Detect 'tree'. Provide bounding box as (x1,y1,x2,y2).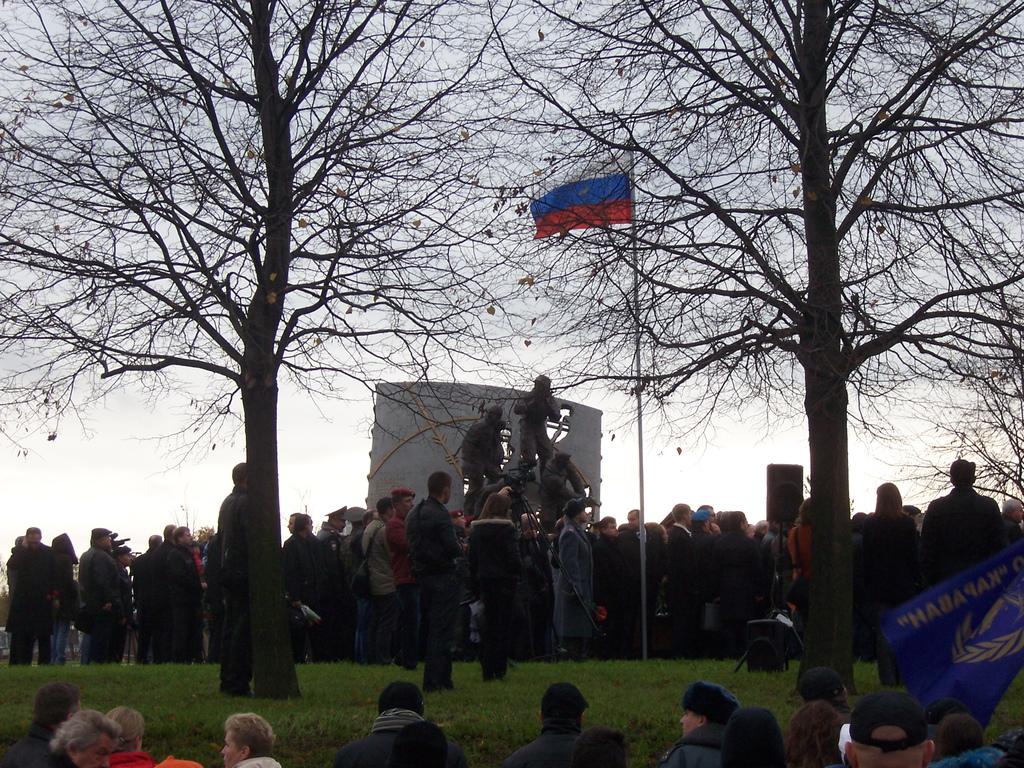
(0,0,531,703).
